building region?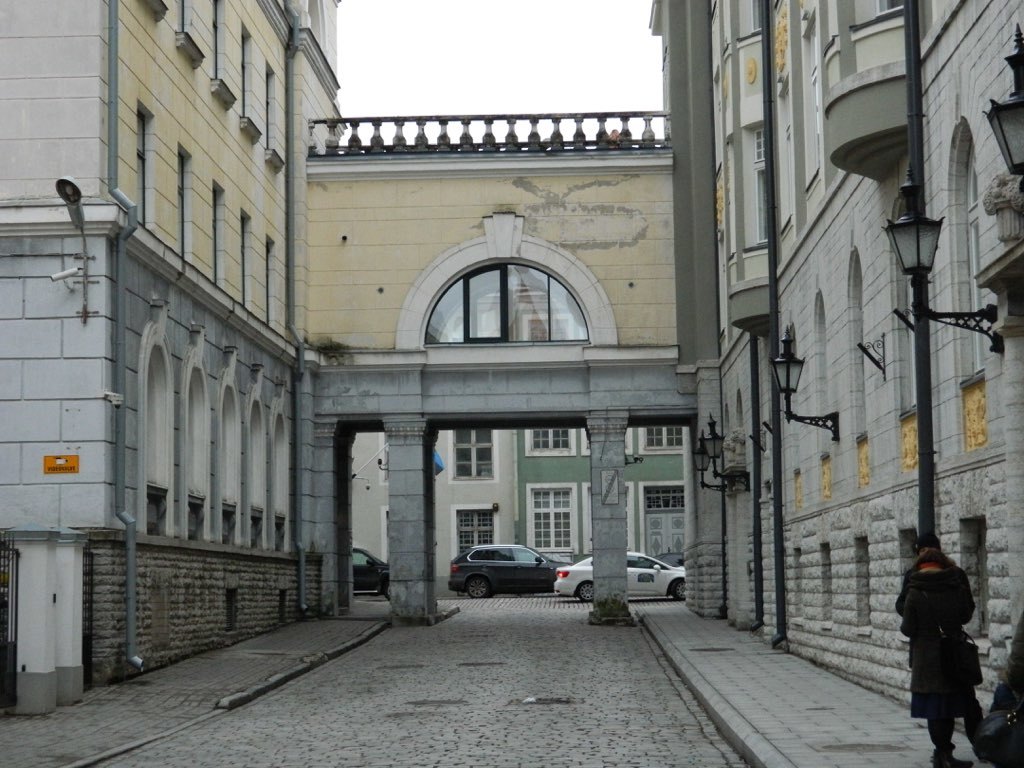
[0, 0, 1023, 736]
